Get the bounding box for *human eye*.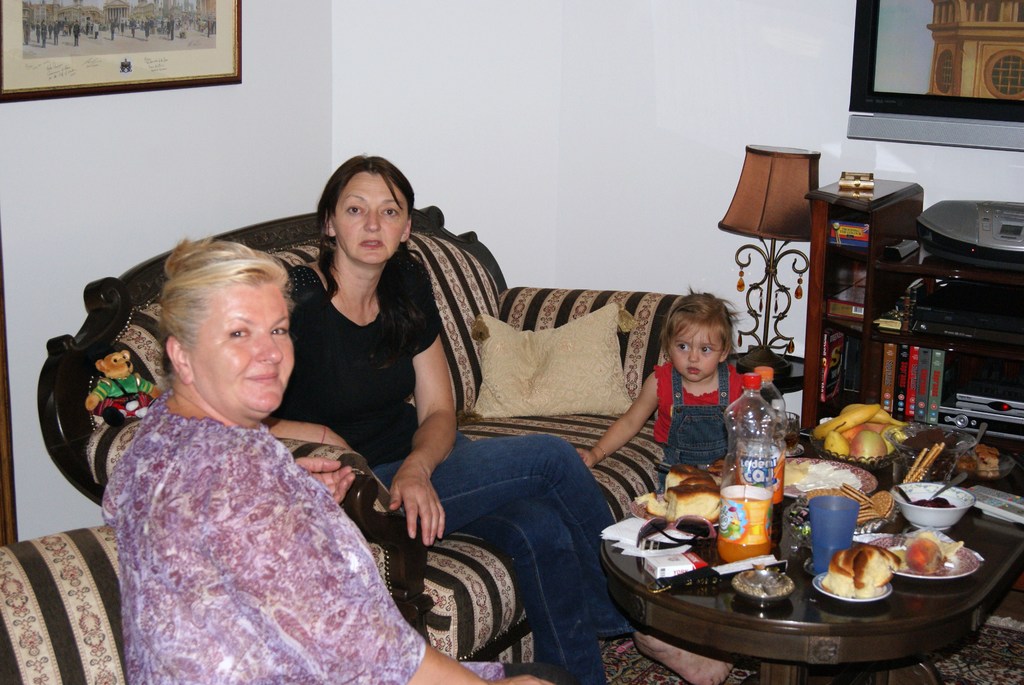
rect(269, 322, 290, 336).
